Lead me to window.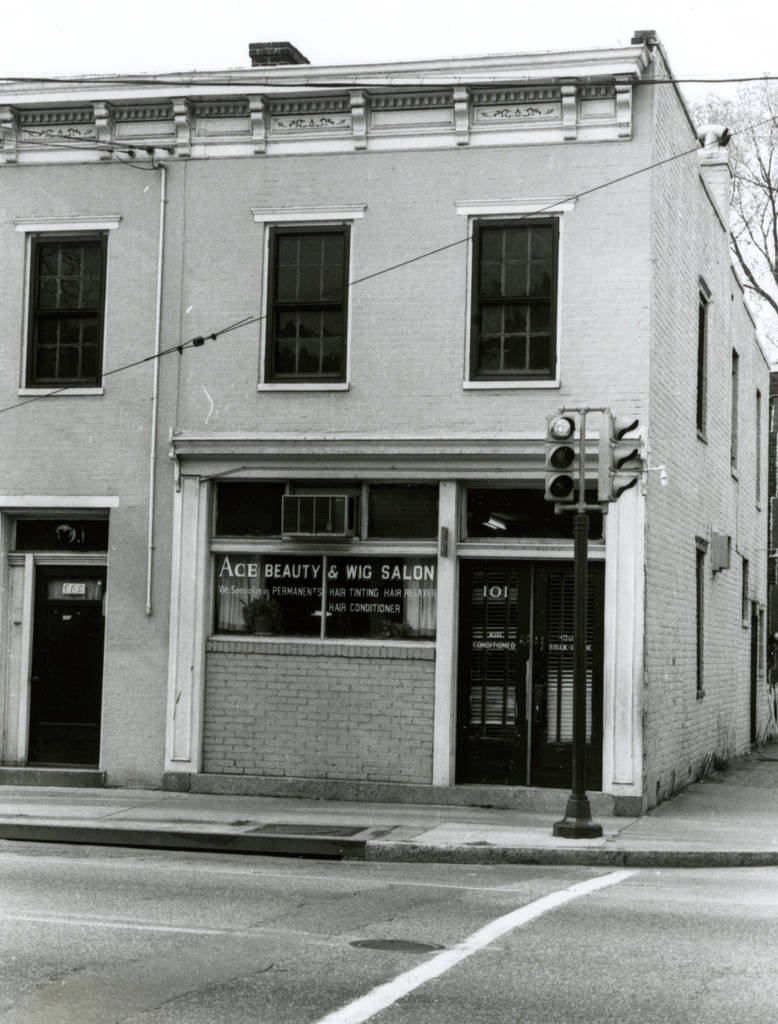
Lead to l=259, t=223, r=350, b=389.
